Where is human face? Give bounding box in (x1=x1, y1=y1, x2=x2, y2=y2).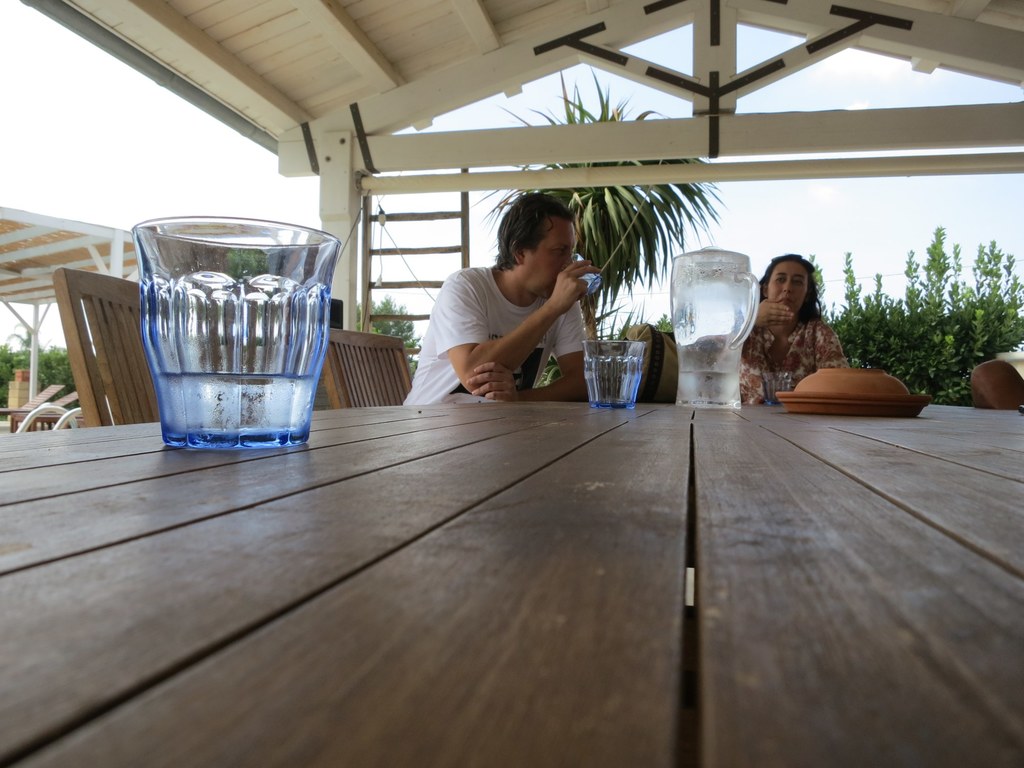
(x1=526, y1=218, x2=572, y2=296).
